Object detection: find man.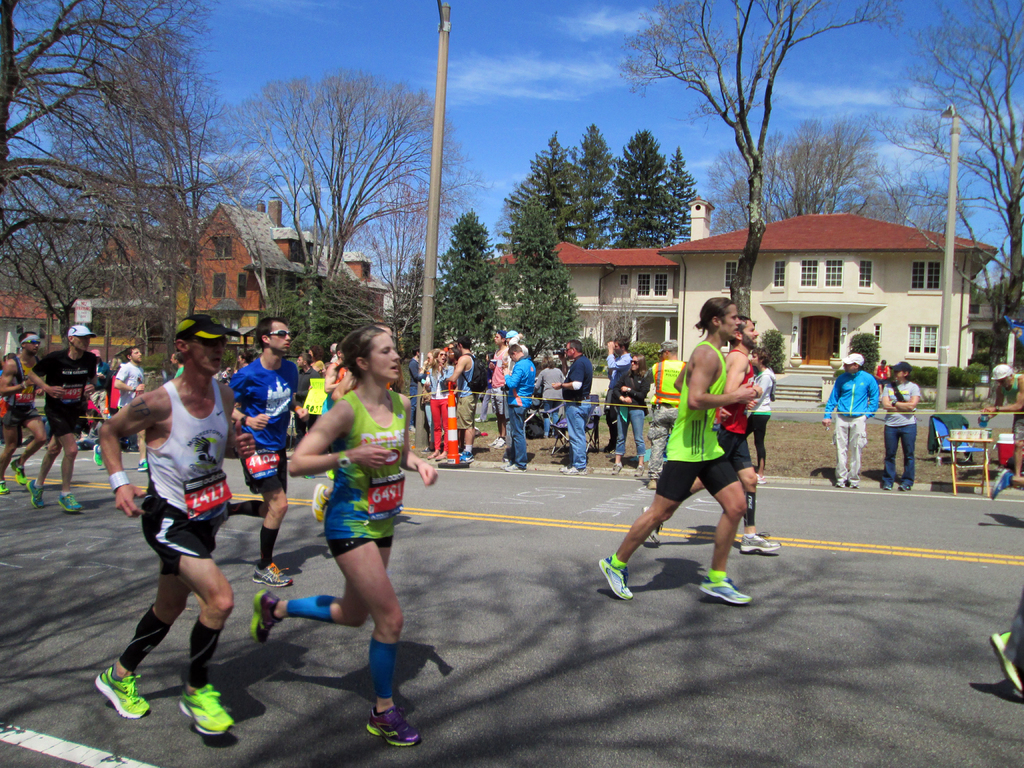
BBox(0, 331, 45, 495).
